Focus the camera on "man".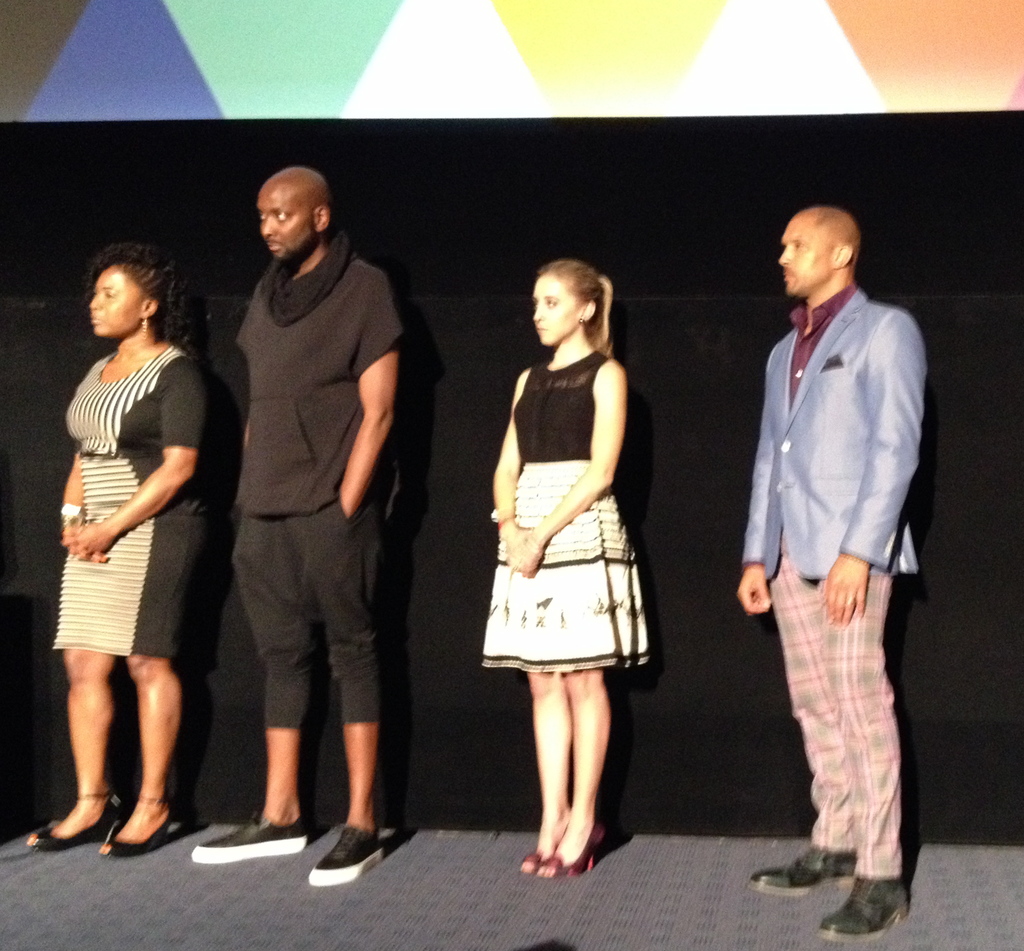
Focus region: detection(726, 185, 954, 909).
